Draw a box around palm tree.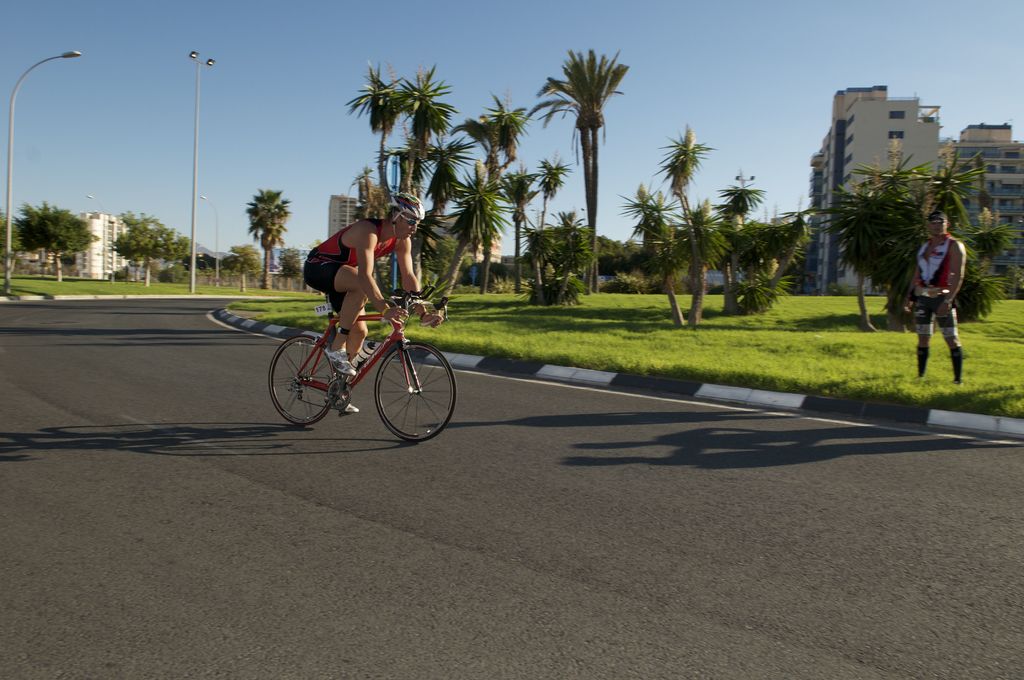
locate(457, 97, 528, 355).
